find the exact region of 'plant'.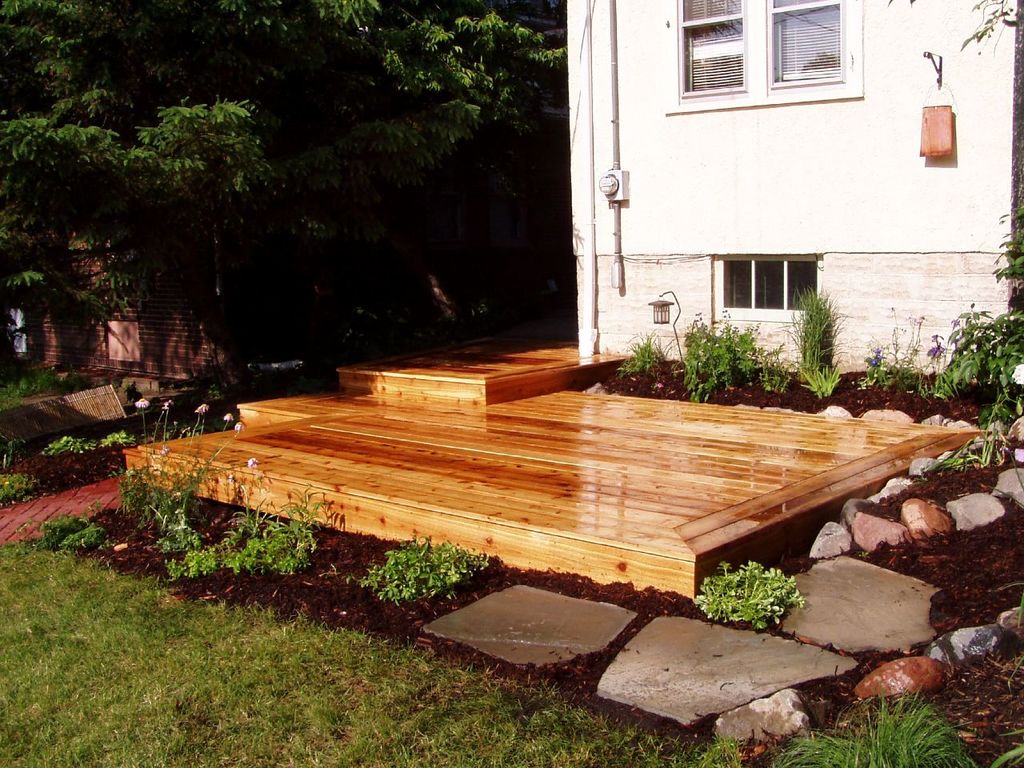
Exact region: 36, 428, 136, 450.
